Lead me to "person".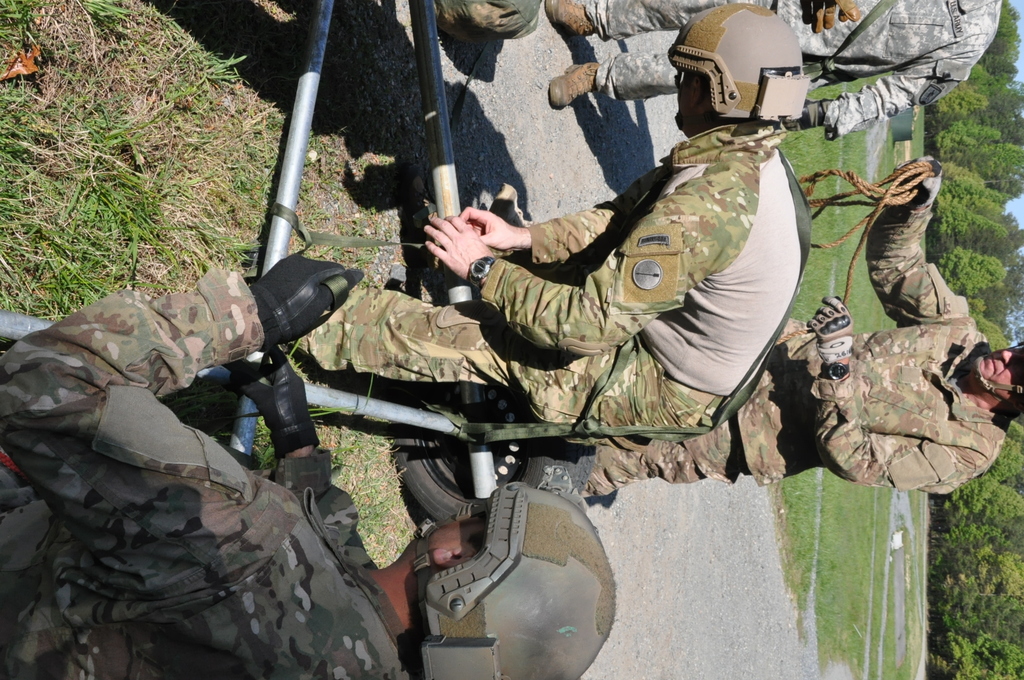
Lead to {"left": 283, "top": 2, "right": 811, "bottom": 448}.
